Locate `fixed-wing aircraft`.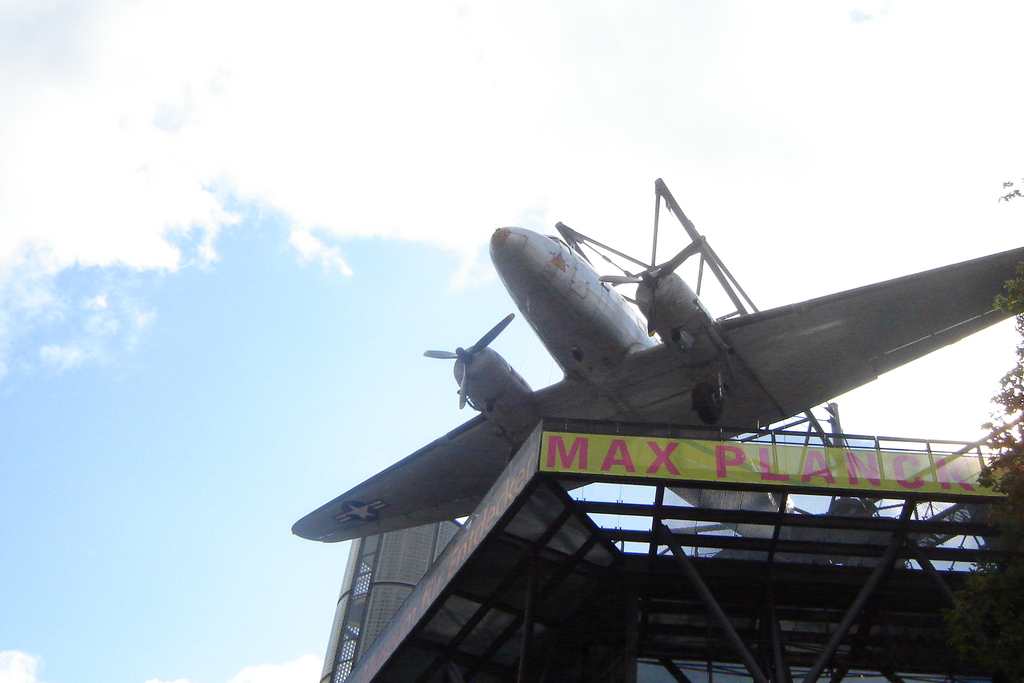
Bounding box: detection(291, 217, 1023, 554).
